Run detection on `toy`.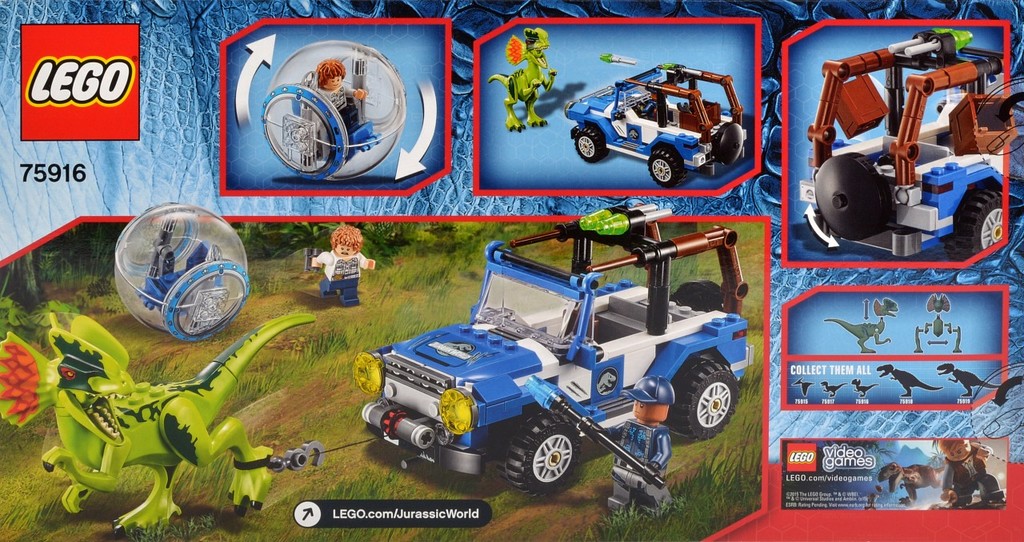
Result: <bbox>826, 320, 891, 354</bbox>.
